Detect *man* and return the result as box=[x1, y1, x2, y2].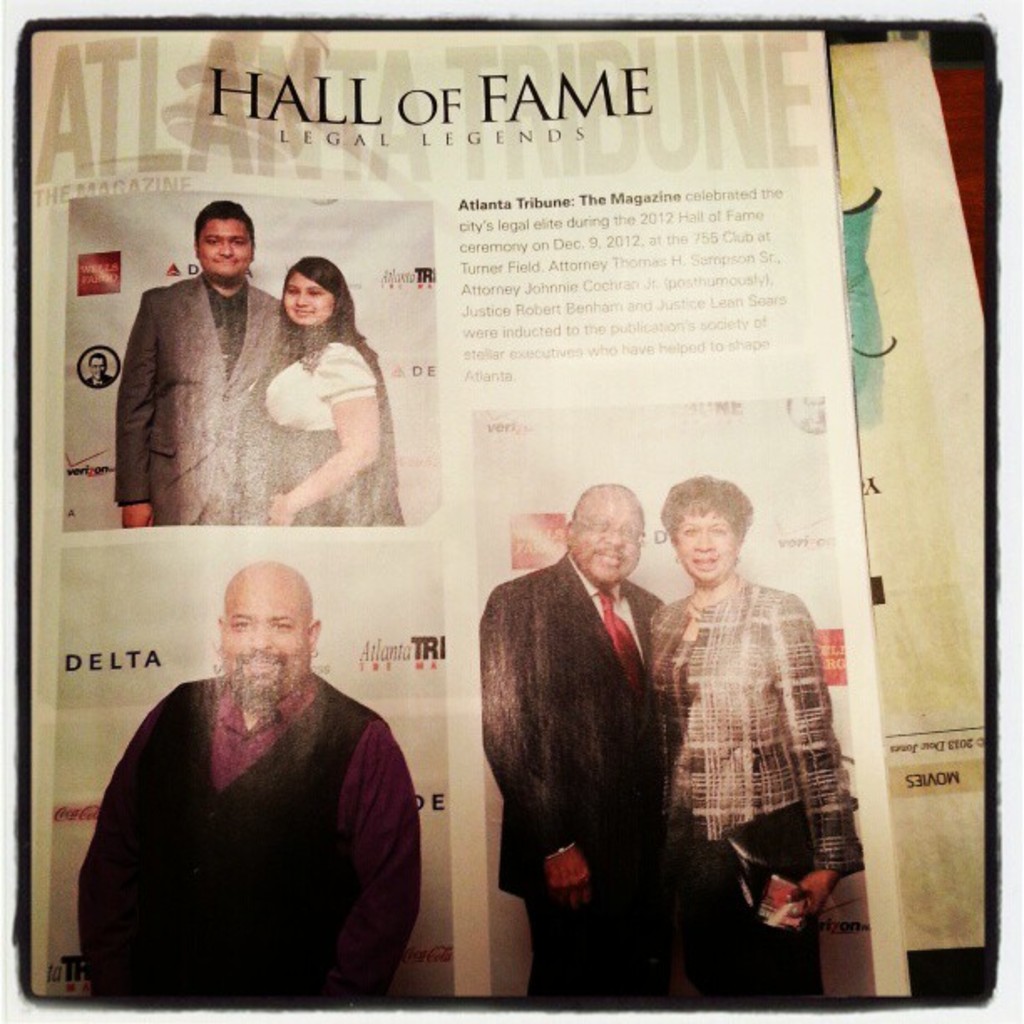
box=[64, 534, 442, 1006].
